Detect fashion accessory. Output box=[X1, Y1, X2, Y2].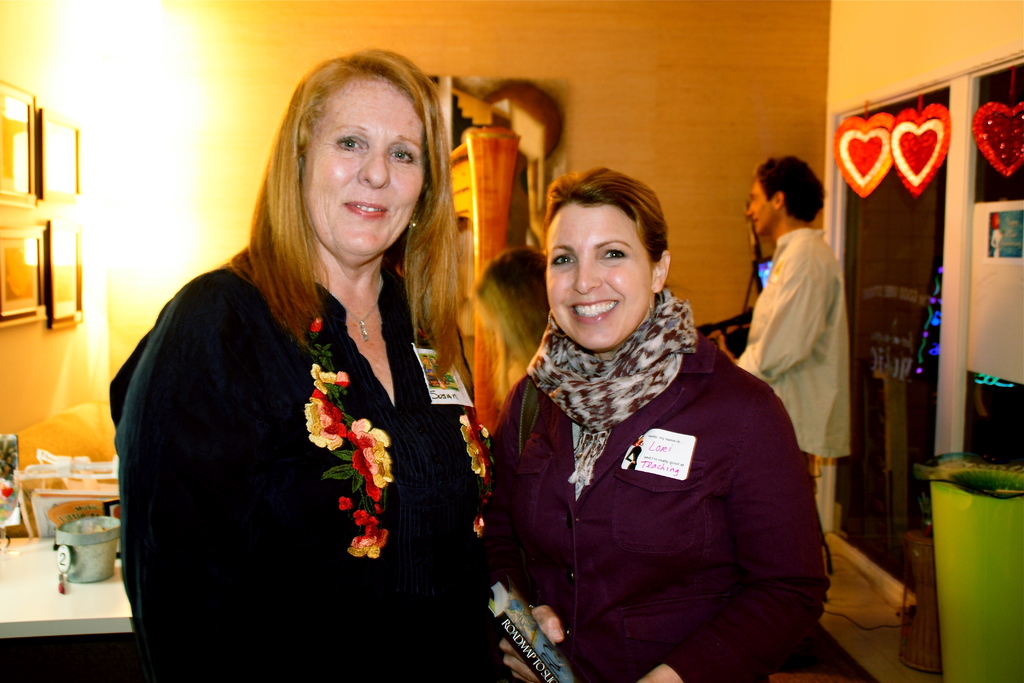
box=[406, 210, 419, 234].
